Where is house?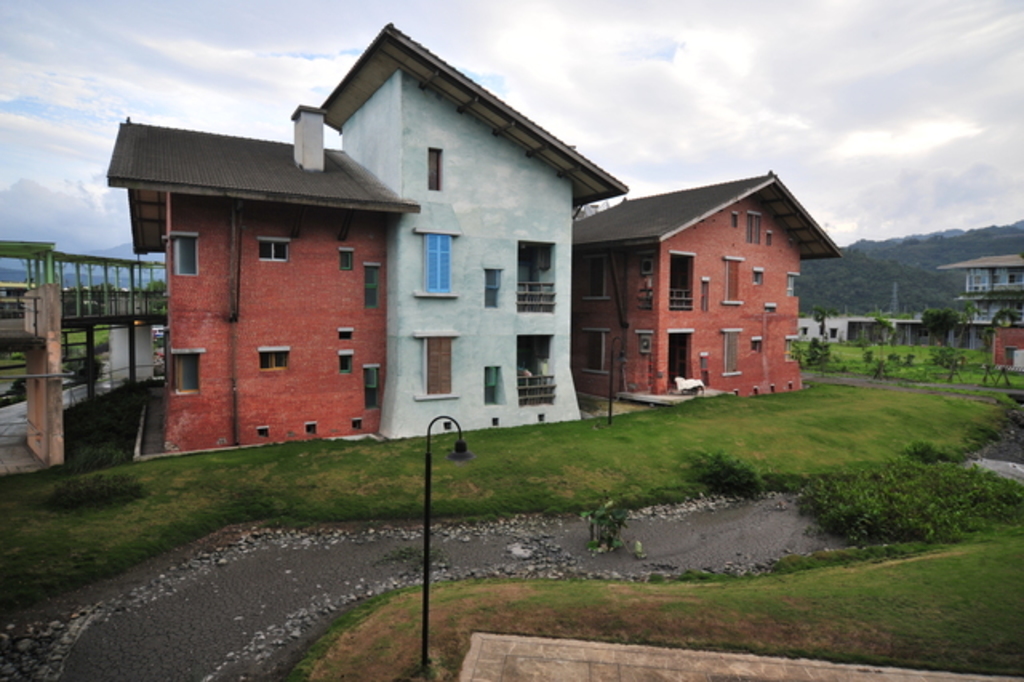
crop(106, 106, 424, 451).
